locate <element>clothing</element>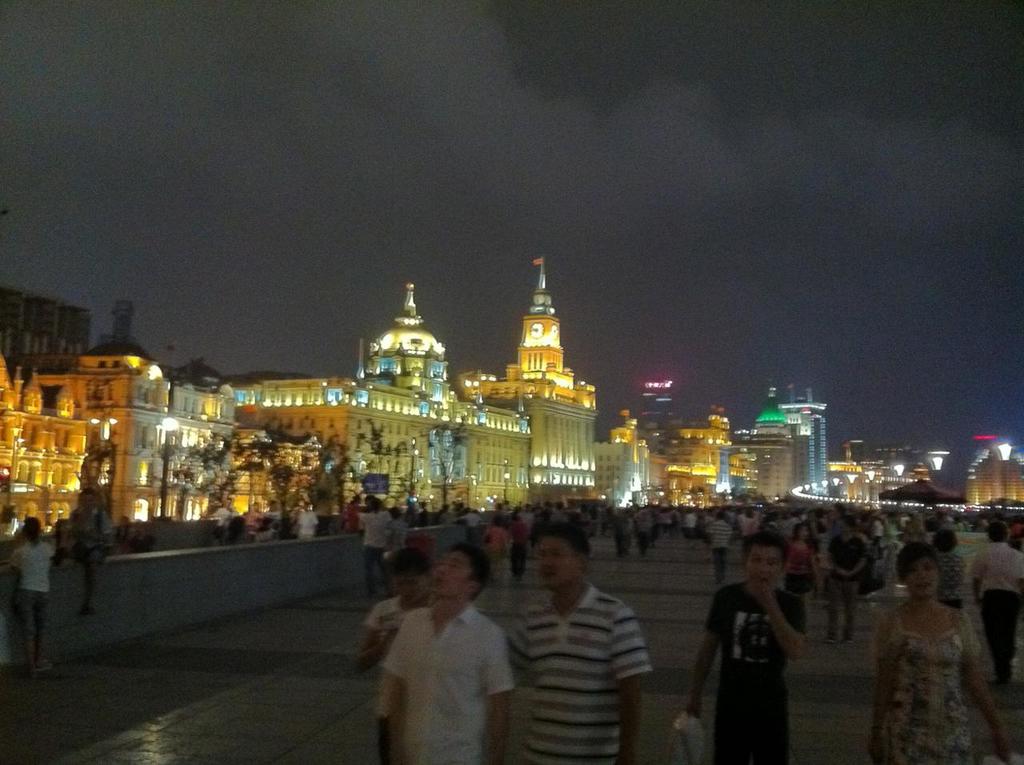
pyautogui.locateOnScreen(880, 597, 979, 764)
